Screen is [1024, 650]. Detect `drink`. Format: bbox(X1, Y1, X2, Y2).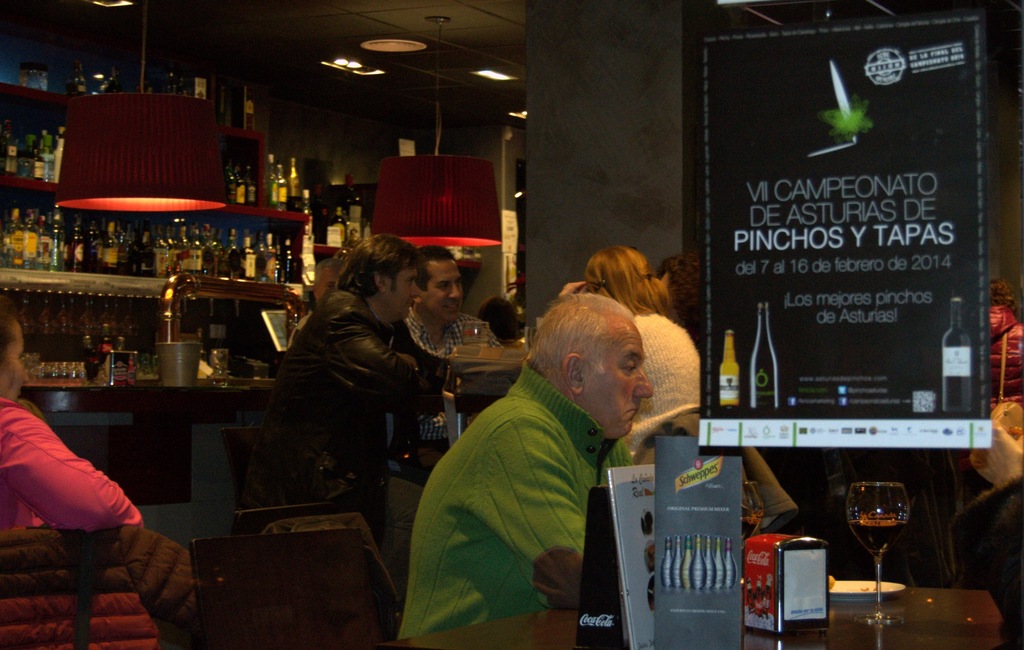
bbox(291, 156, 302, 203).
